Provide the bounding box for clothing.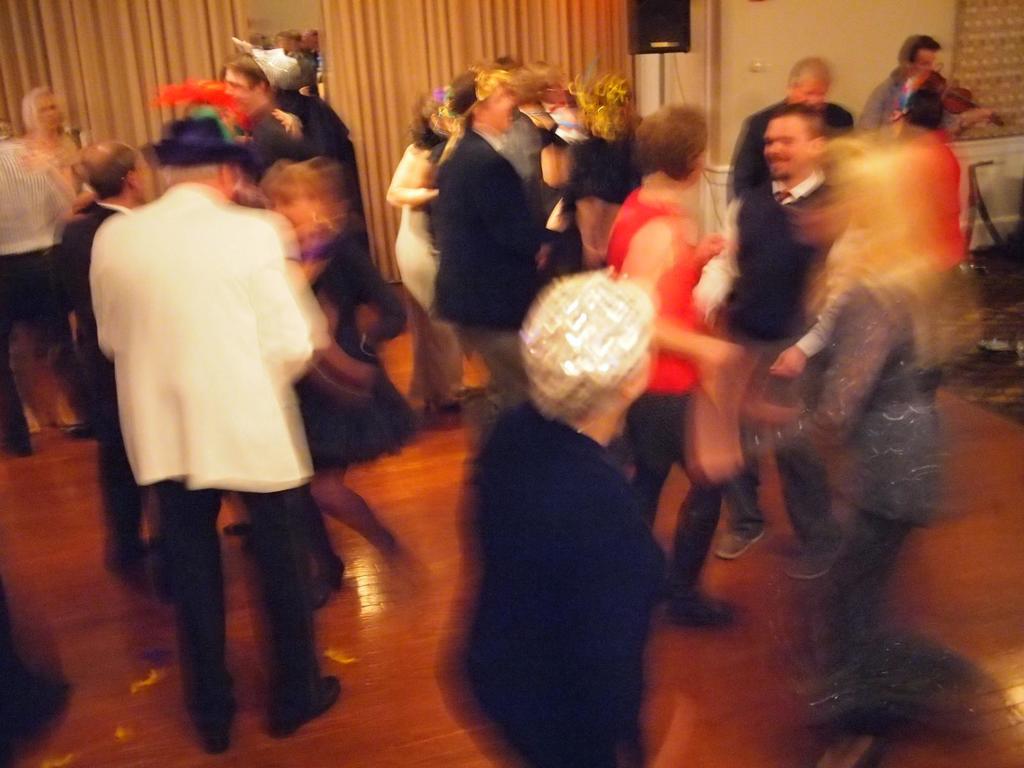
(751, 255, 946, 639).
